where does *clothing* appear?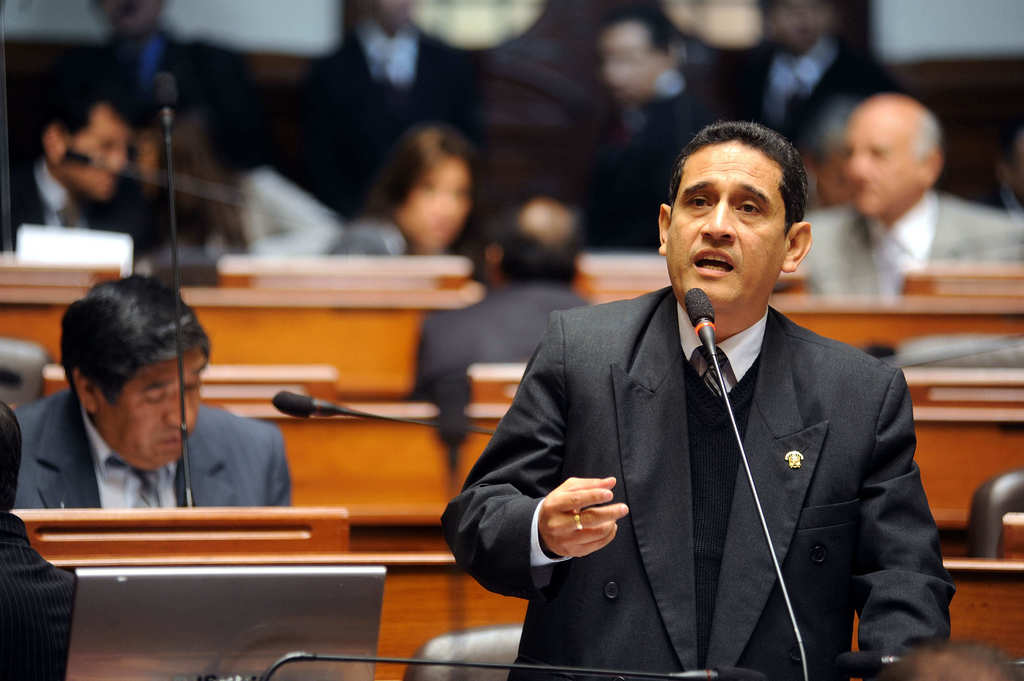
Appears at bbox(479, 262, 964, 680).
